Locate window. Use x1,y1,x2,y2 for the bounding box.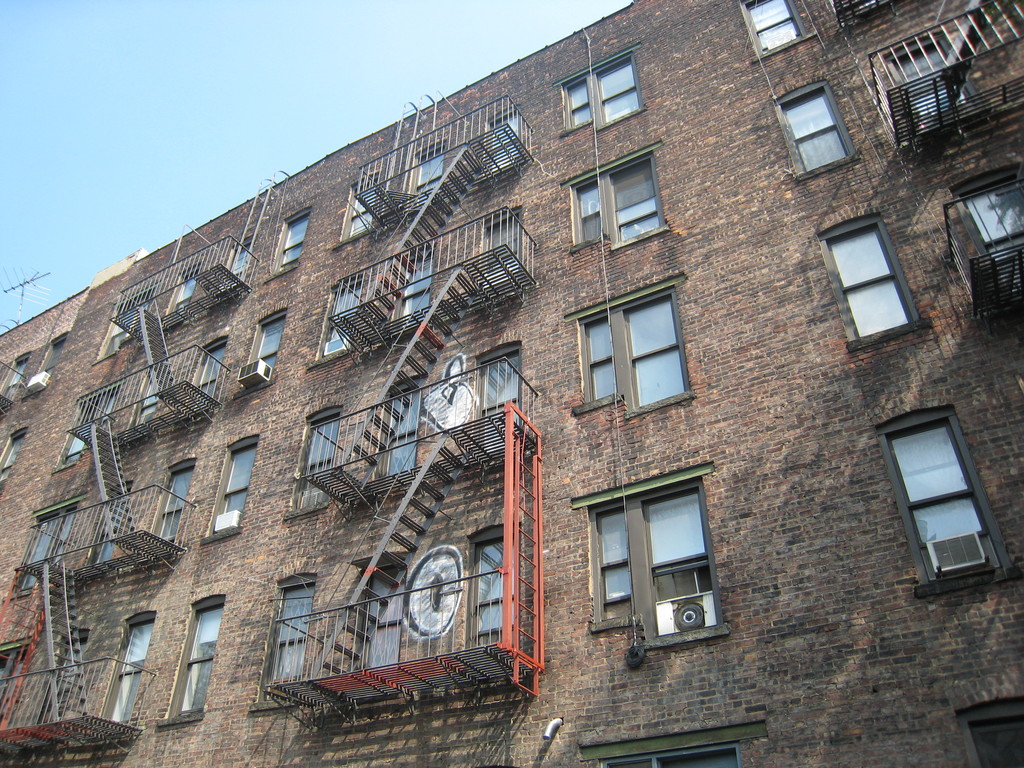
134,363,162,431.
